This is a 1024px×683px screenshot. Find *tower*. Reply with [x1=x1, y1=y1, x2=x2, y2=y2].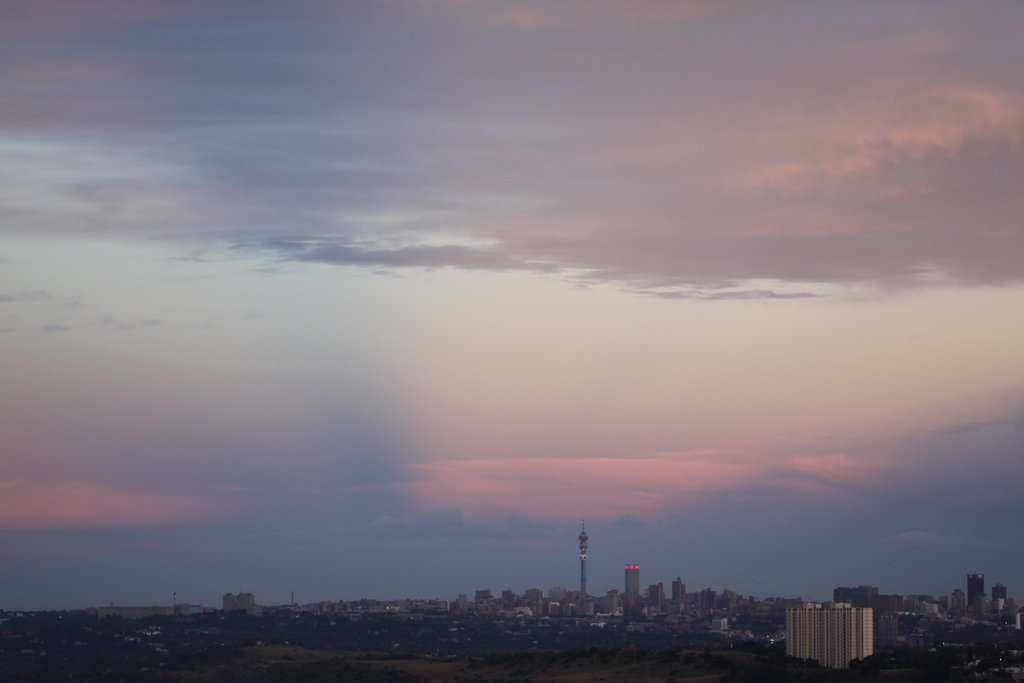
[x1=625, y1=562, x2=640, y2=597].
